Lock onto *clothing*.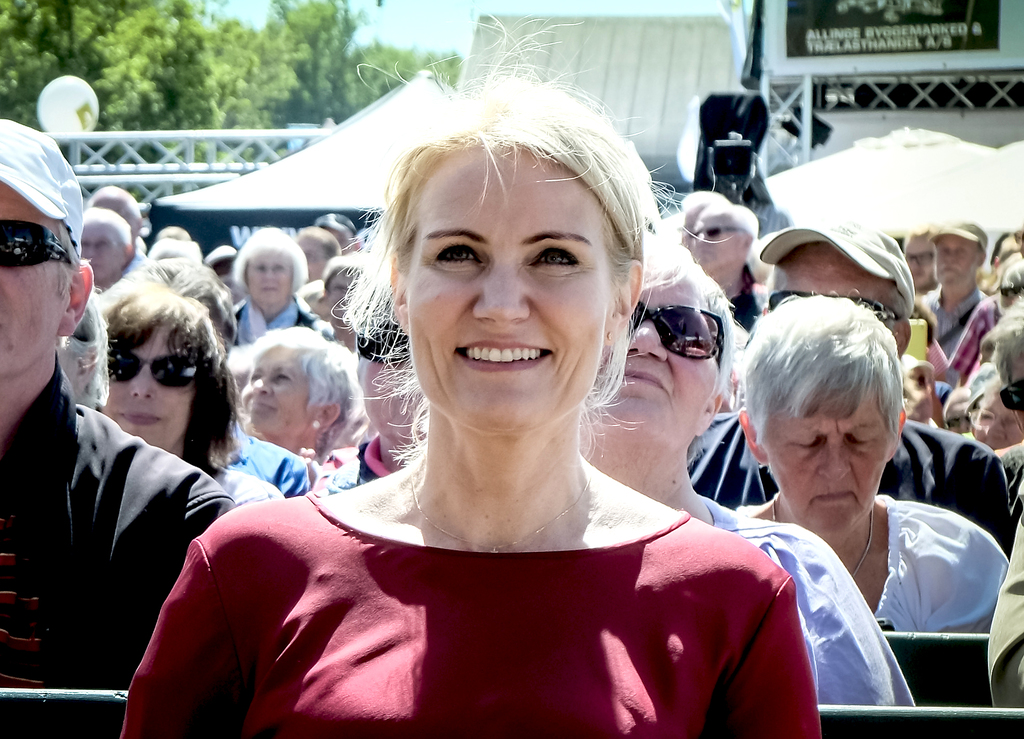
Locked: box=[211, 466, 280, 507].
